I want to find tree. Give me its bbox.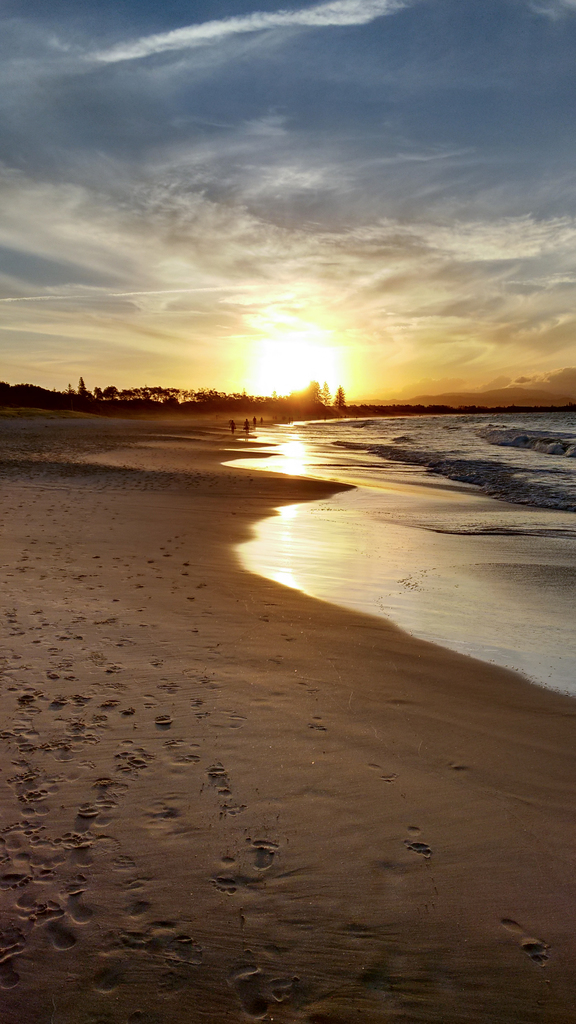
locate(333, 386, 346, 405).
